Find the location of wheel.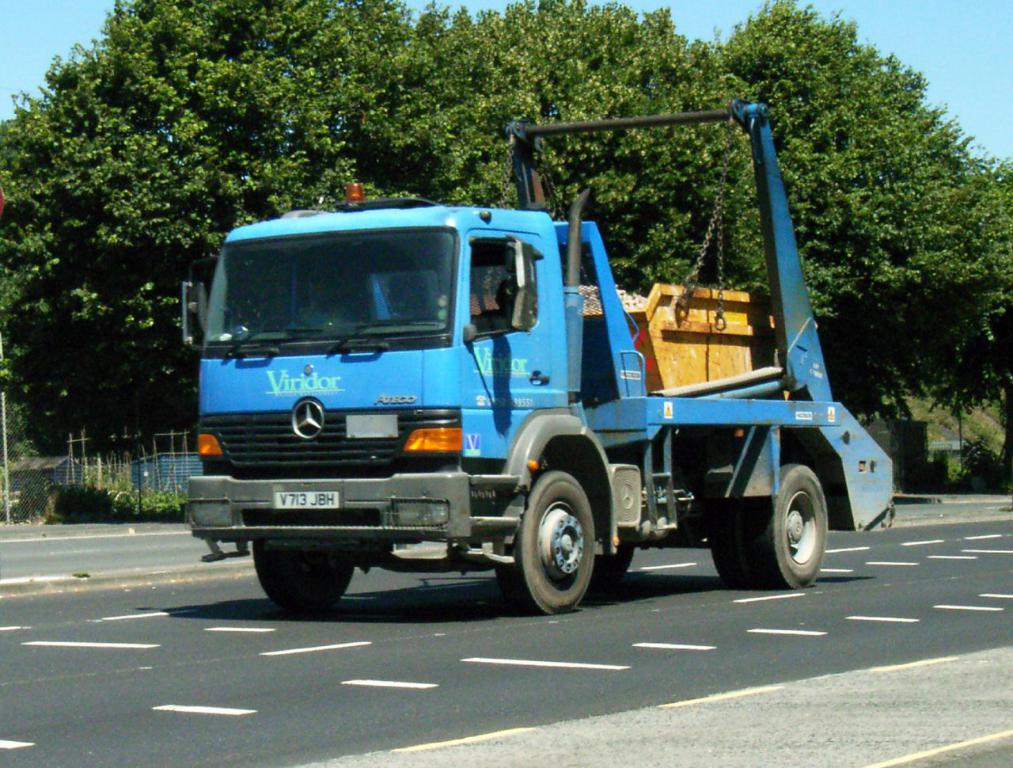
Location: bbox=[589, 546, 632, 580].
